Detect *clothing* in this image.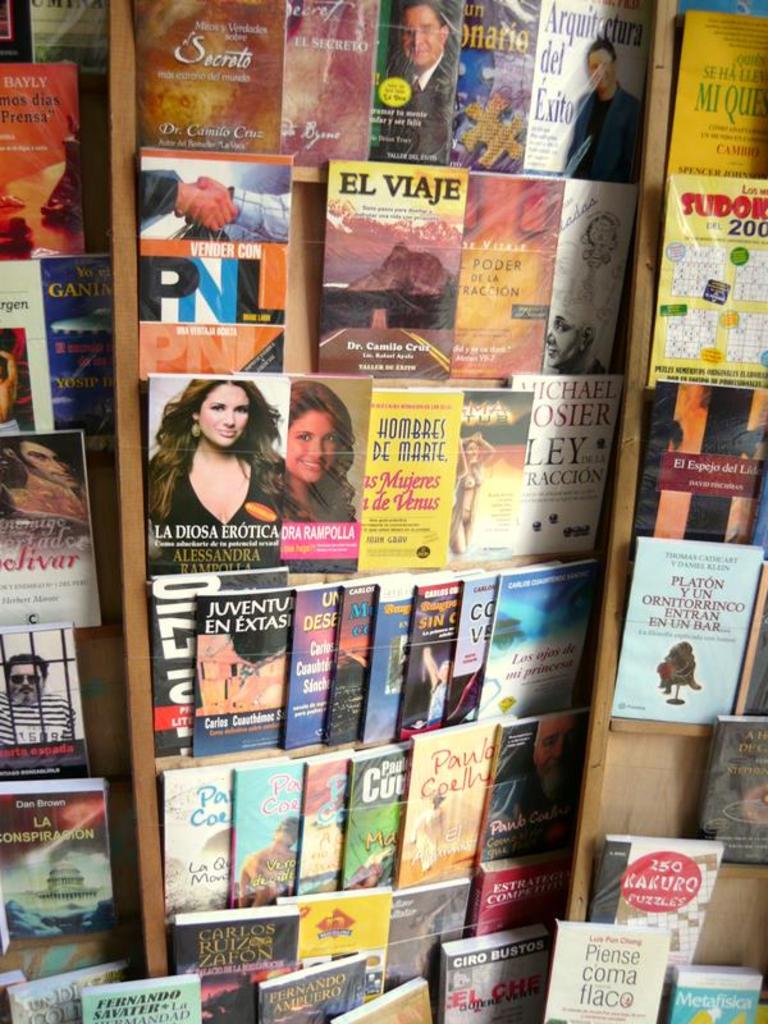
Detection: (x1=483, y1=777, x2=573, y2=856).
